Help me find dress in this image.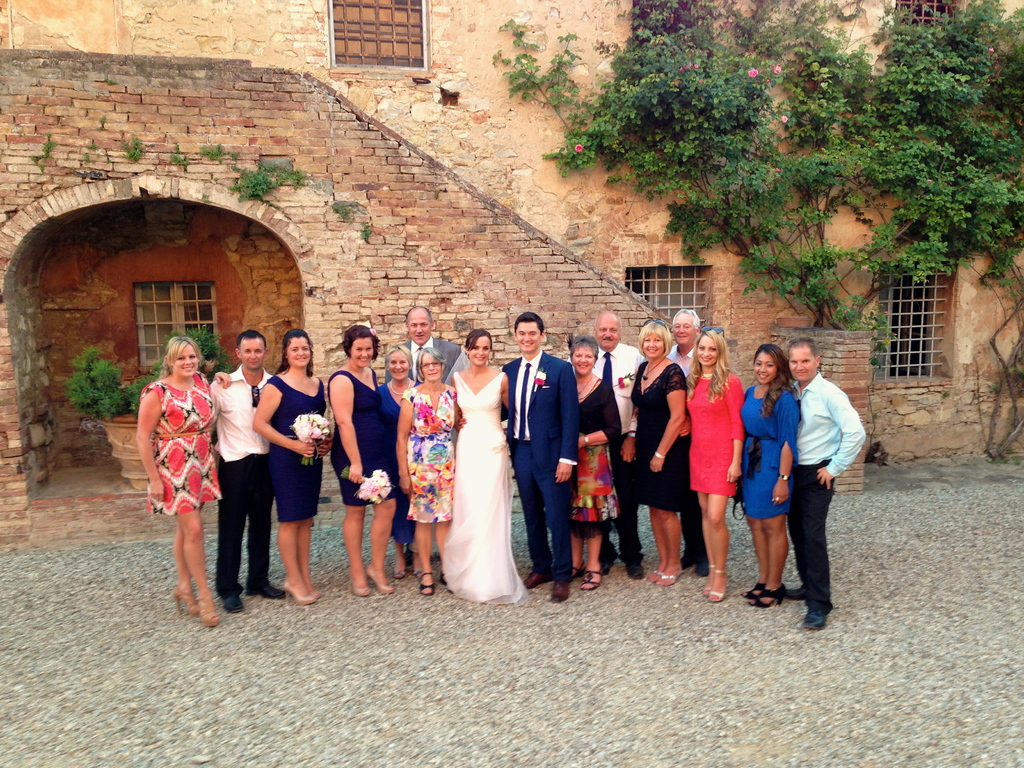
Found it: <region>329, 371, 392, 508</region>.
